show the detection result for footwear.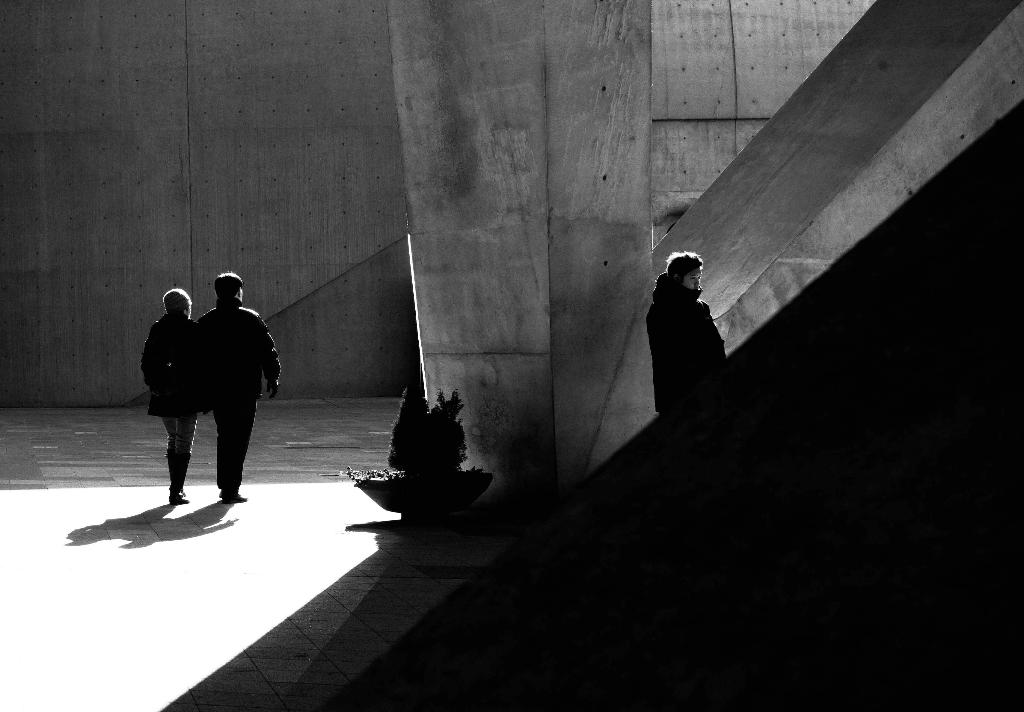
region(223, 491, 250, 503).
